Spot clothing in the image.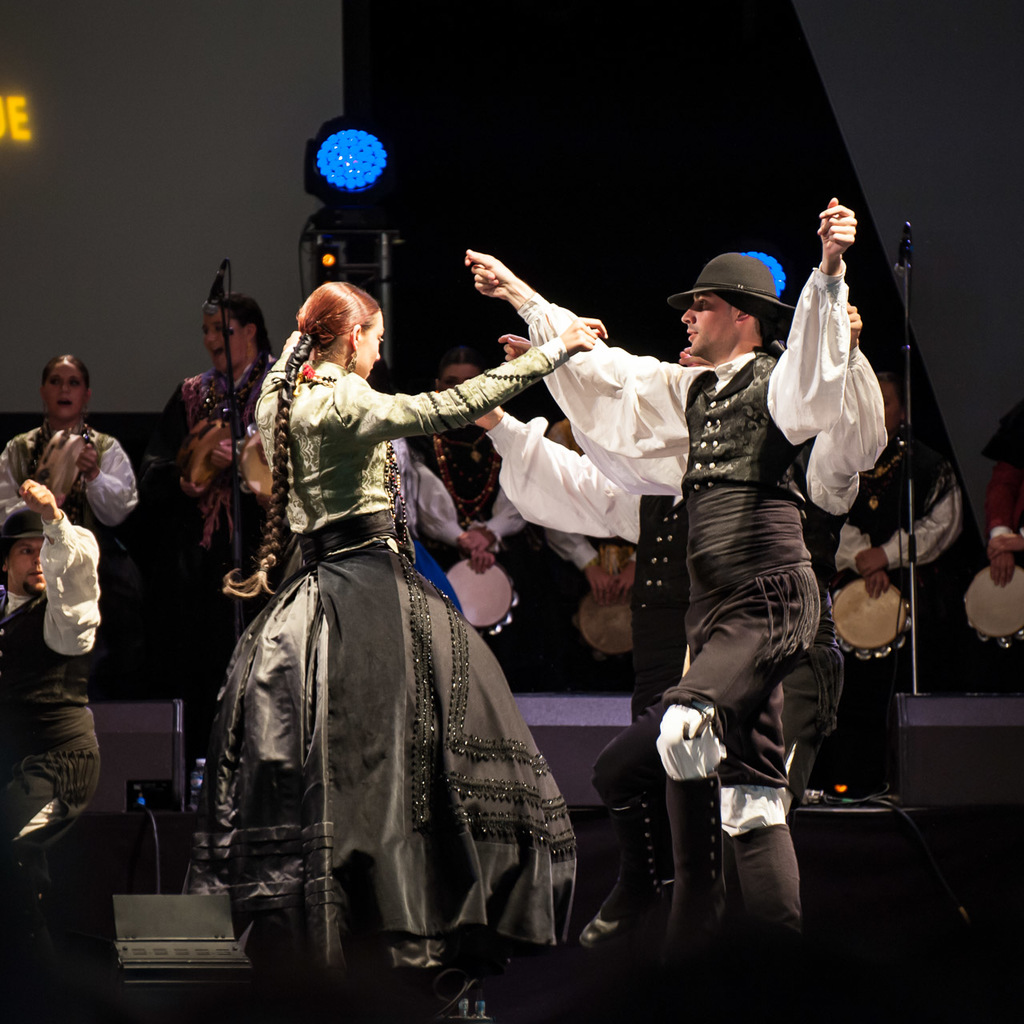
clothing found at detection(0, 421, 146, 588).
